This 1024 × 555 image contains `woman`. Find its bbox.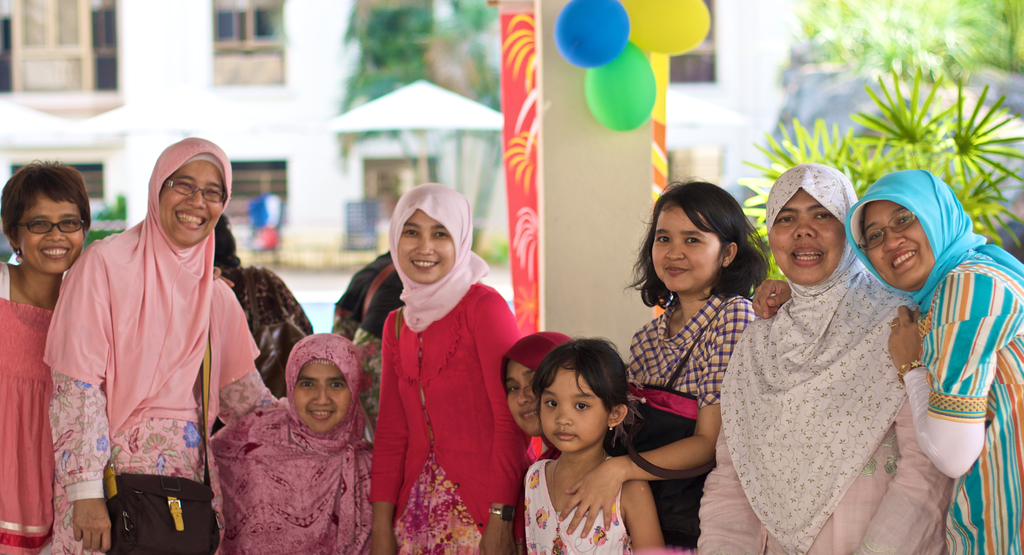
<box>844,169,1023,554</box>.
